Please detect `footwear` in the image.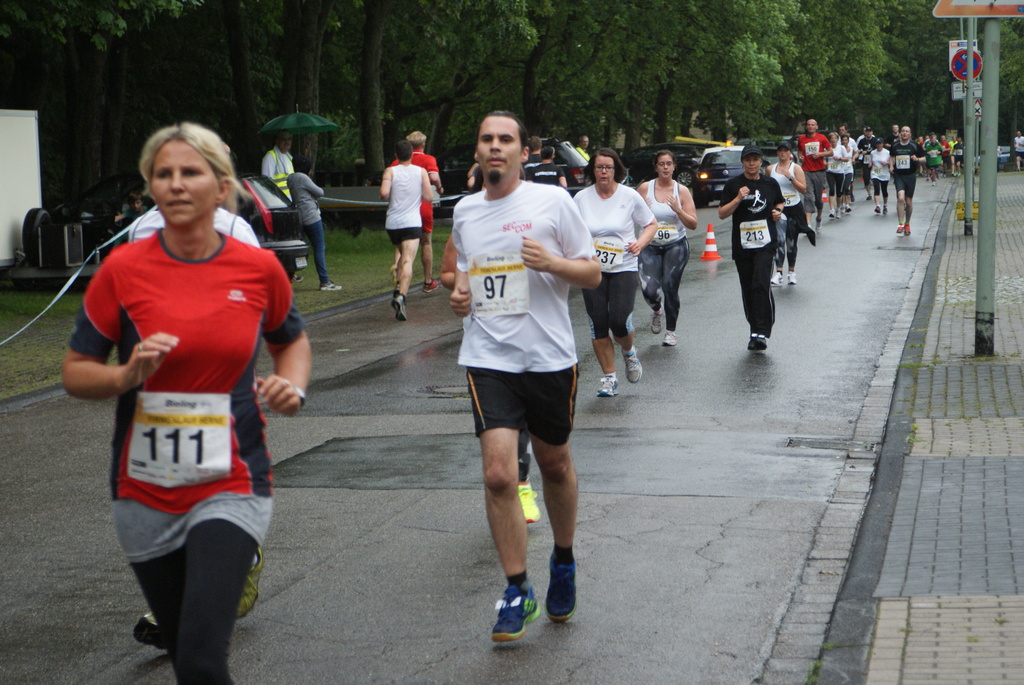
detection(132, 610, 164, 649).
